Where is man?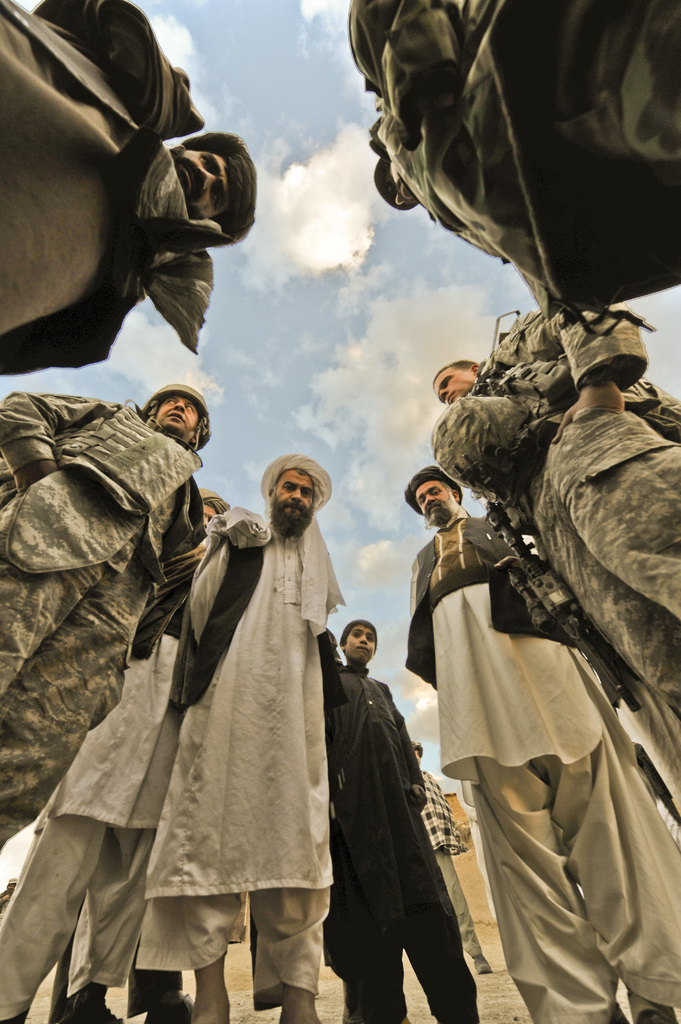
(0, 0, 268, 380).
